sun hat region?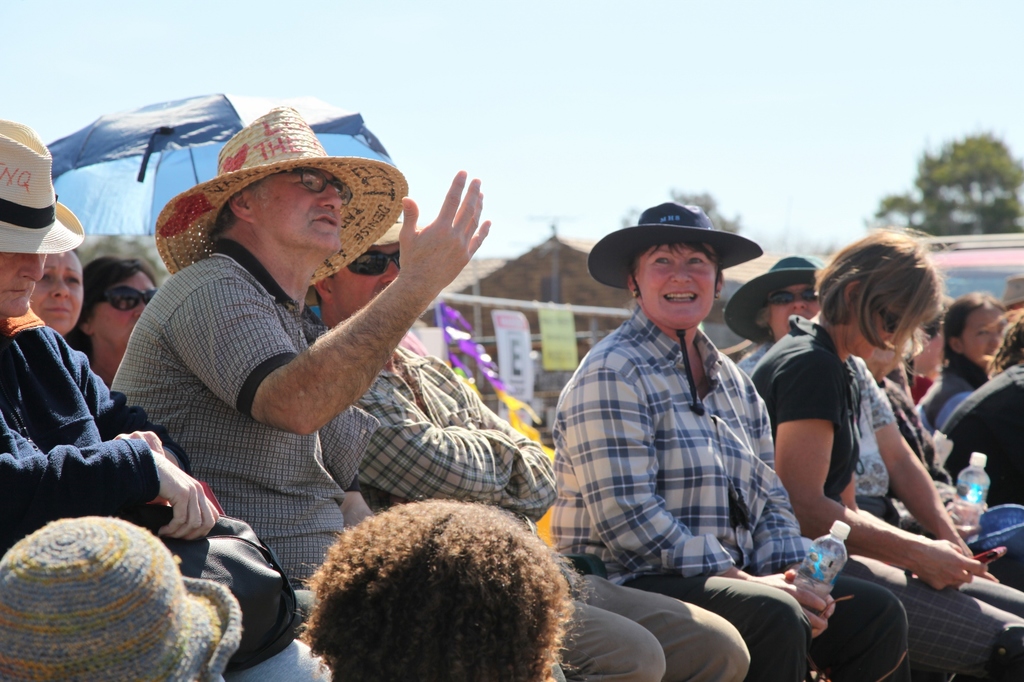
left=724, top=254, right=837, bottom=342
